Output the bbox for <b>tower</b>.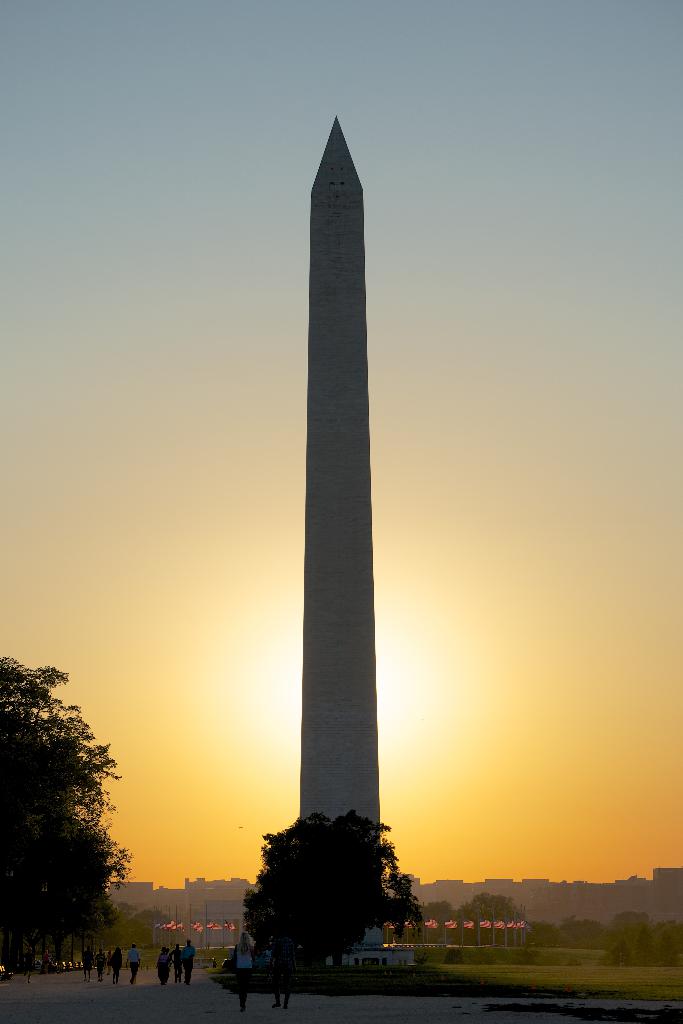
BBox(302, 116, 388, 946).
